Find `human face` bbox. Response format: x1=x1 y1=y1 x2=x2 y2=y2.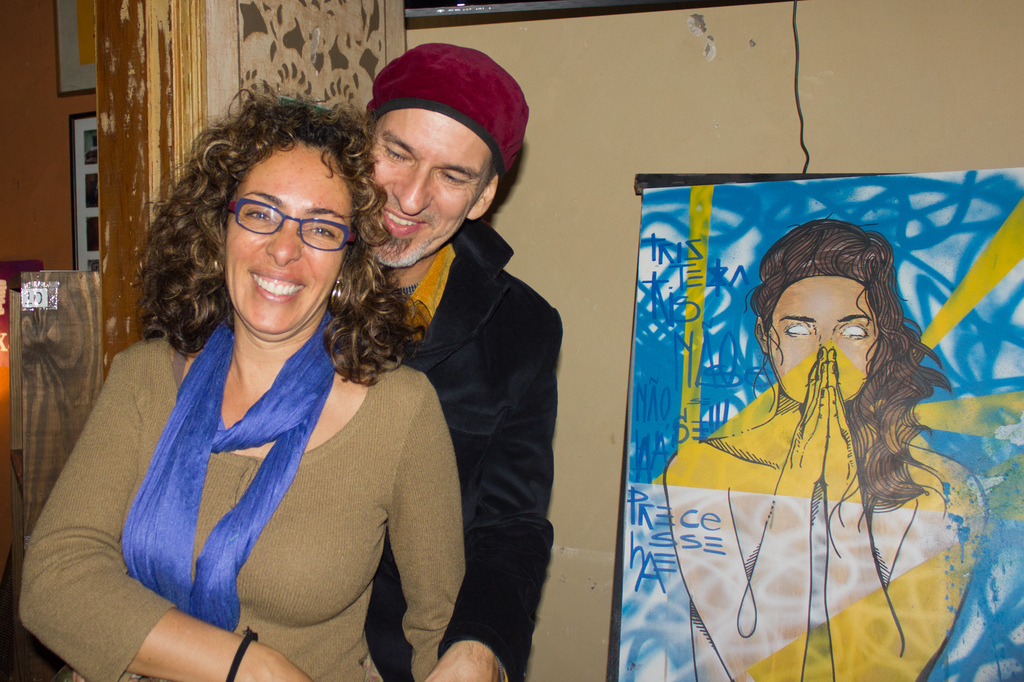
x1=772 y1=276 x2=876 y2=406.
